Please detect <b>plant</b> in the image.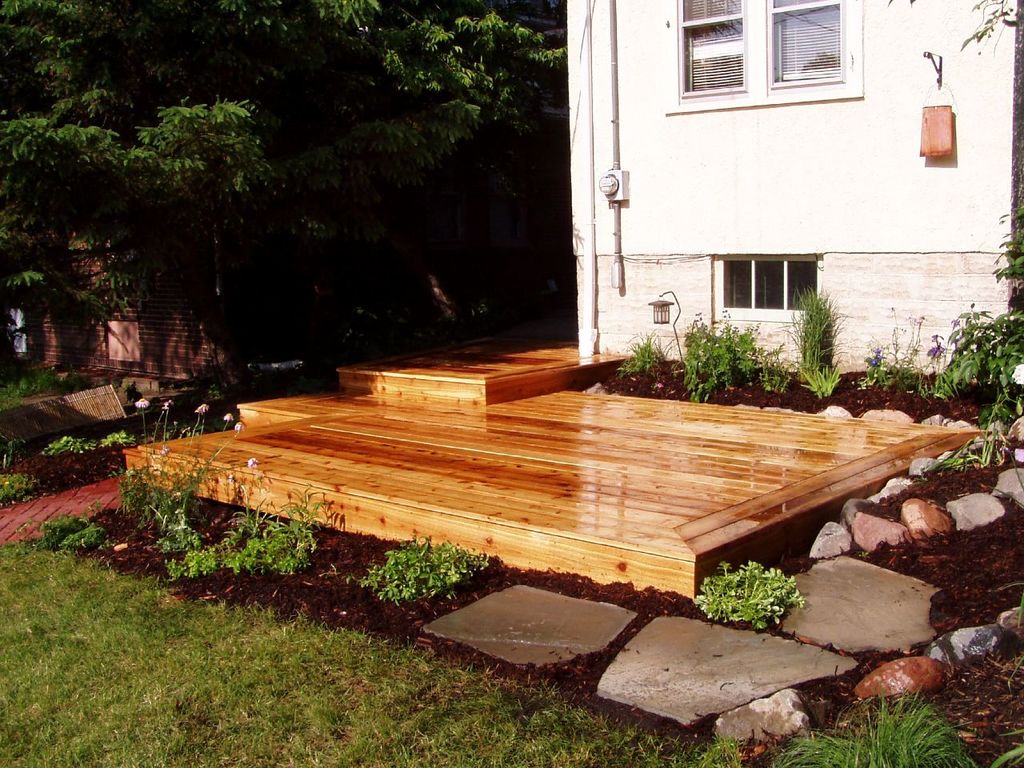
crop(926, 306, 1023, 422).
